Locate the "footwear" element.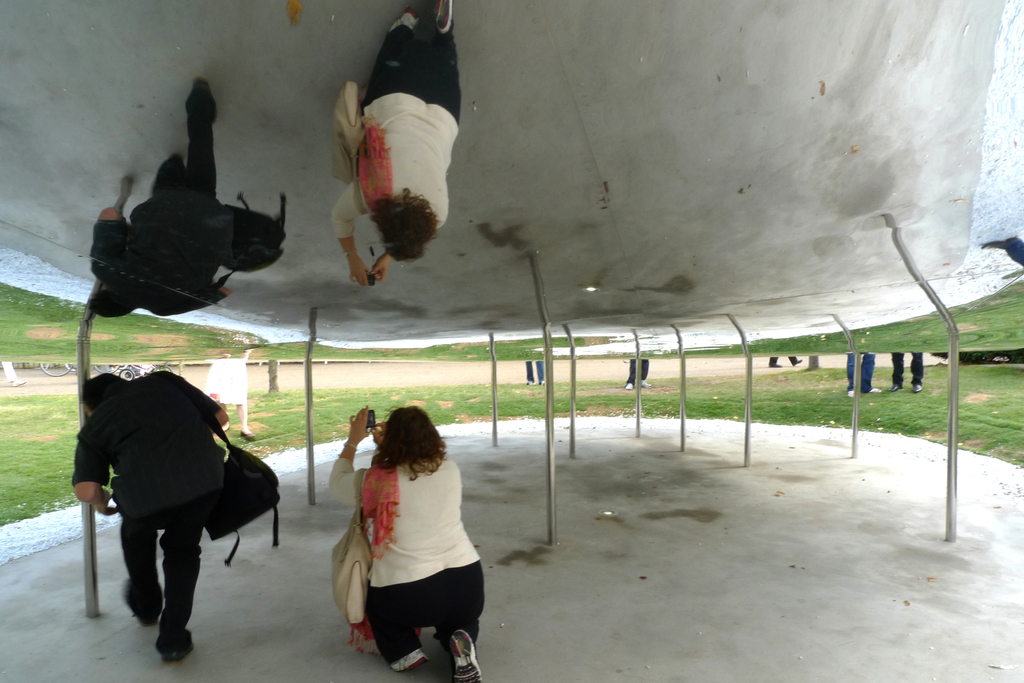
Element bbox: bbox=[121, 574, 148, 625].
